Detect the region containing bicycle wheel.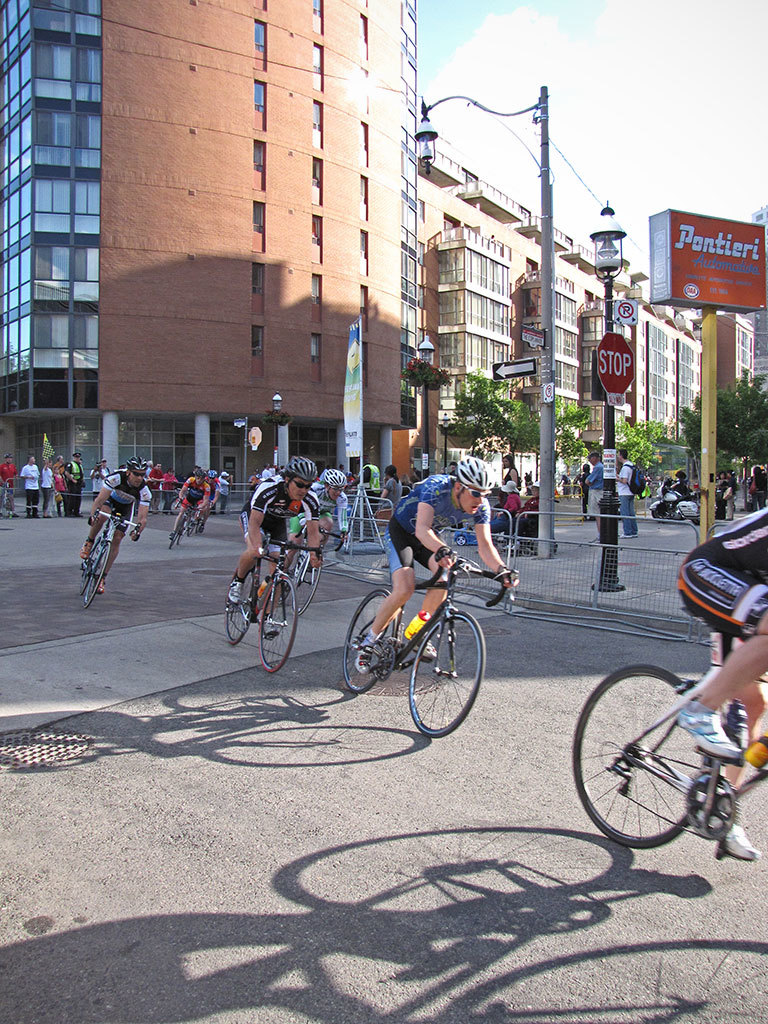
l=78, t=533, r=98, b=592.
